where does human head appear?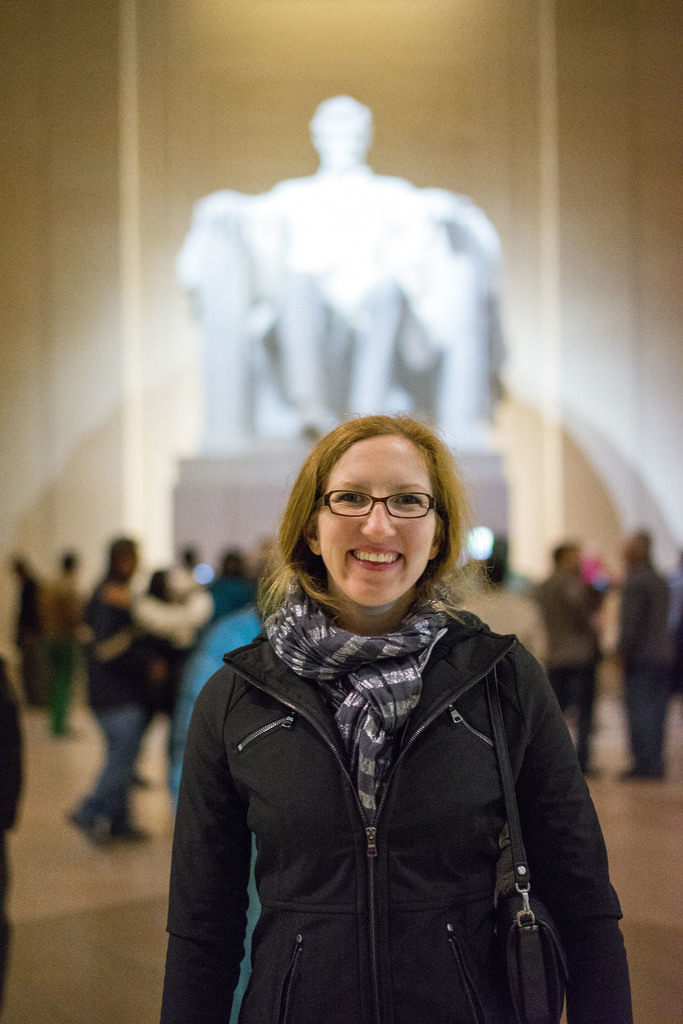
Appears at pyautogui.locateOnScreen(474, 555, 505, 588).
